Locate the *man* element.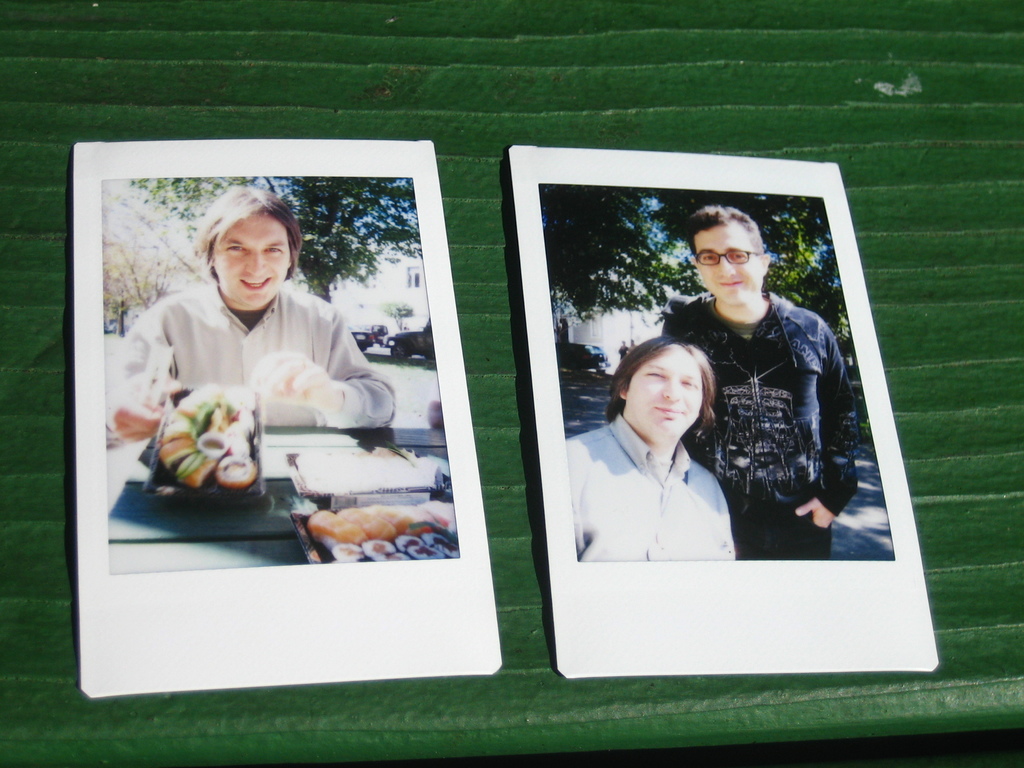
Element bbox: {"x1": 90, "y1": 187, "x2": 397, "y2": 438}.
